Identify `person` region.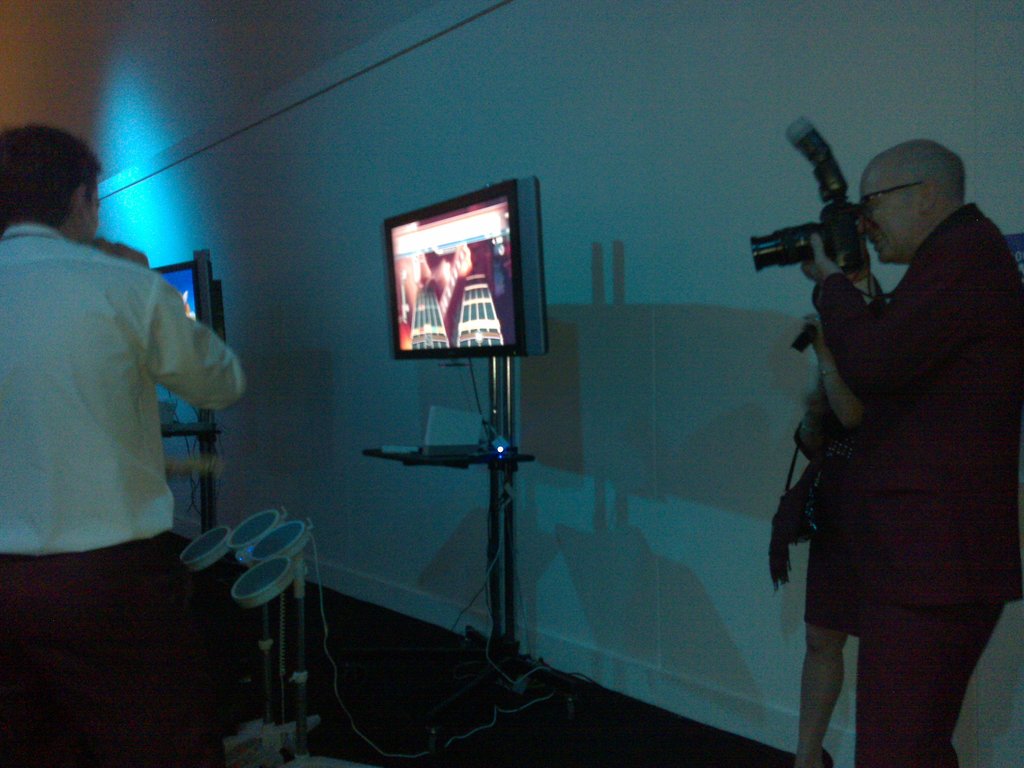
Region: region(798, 140, 1023, 767).
